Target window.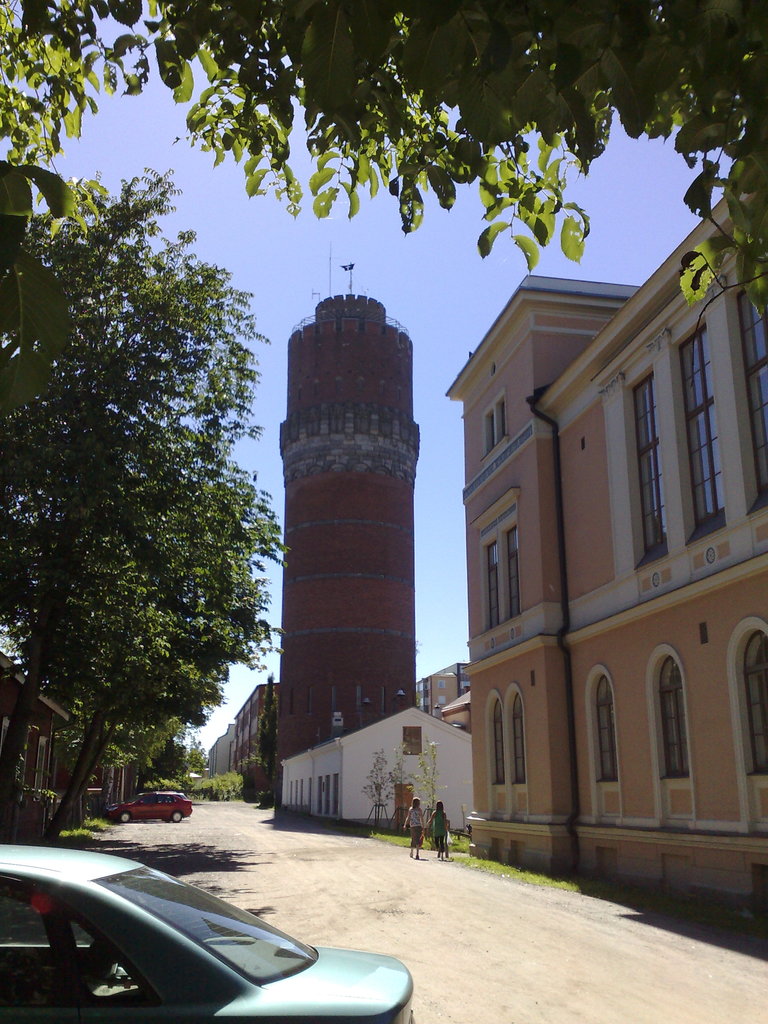
Target region: x1=742, y1=627, x2=767, y2=774.
